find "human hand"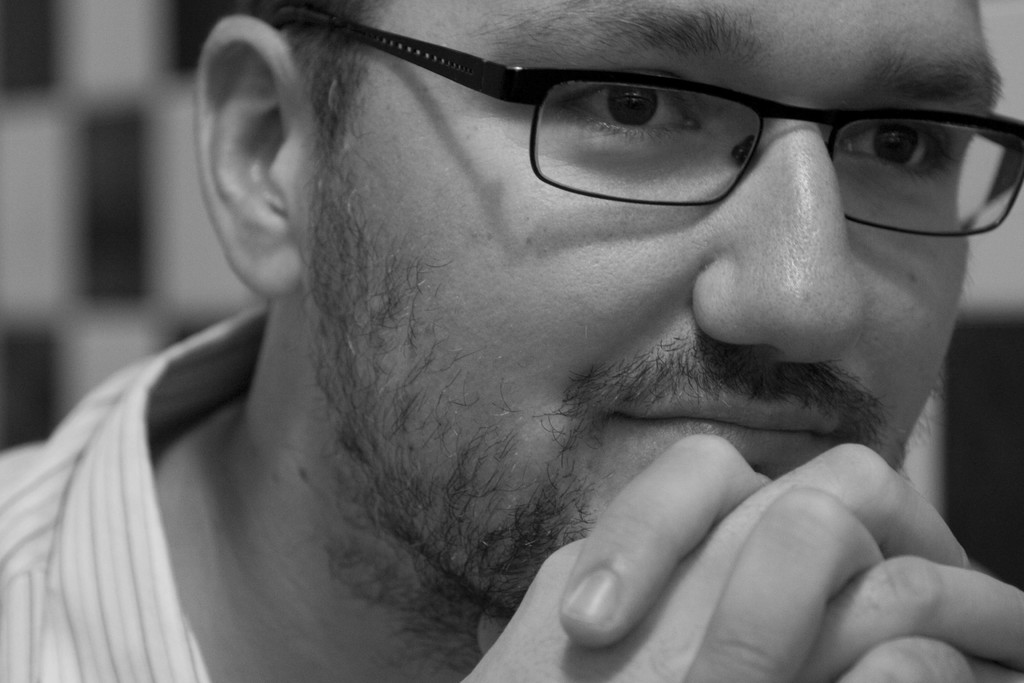
<region>461, 445, 1023, 682</region>
